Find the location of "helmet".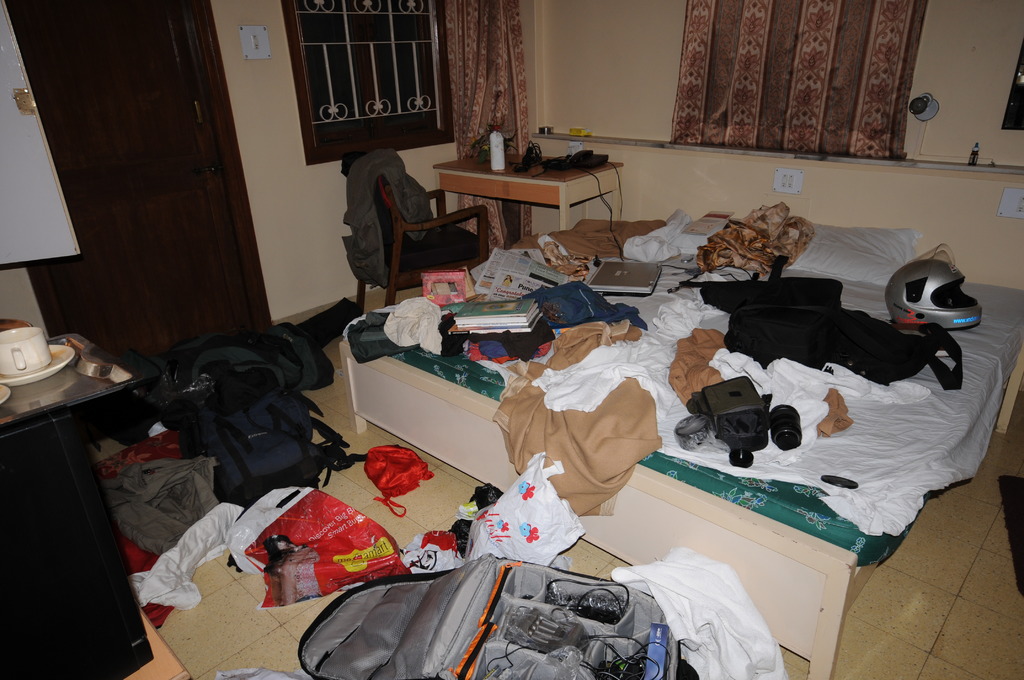
Location: x1=884 y1=243 x2=982 y2=330.
